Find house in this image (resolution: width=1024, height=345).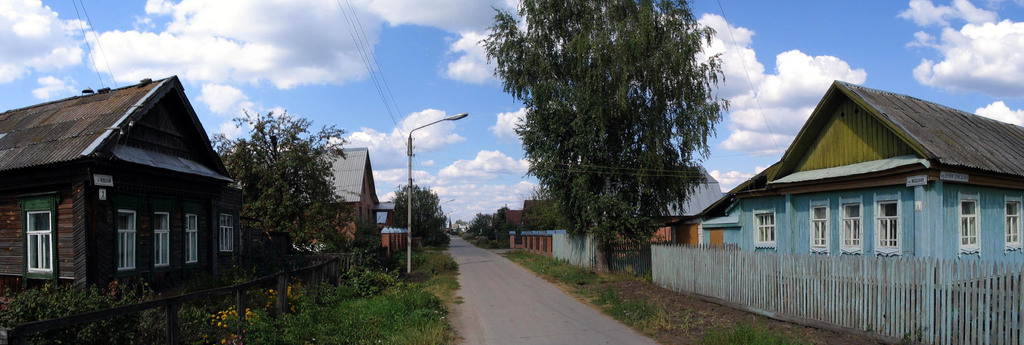
box(8, 60, 264, 323).
